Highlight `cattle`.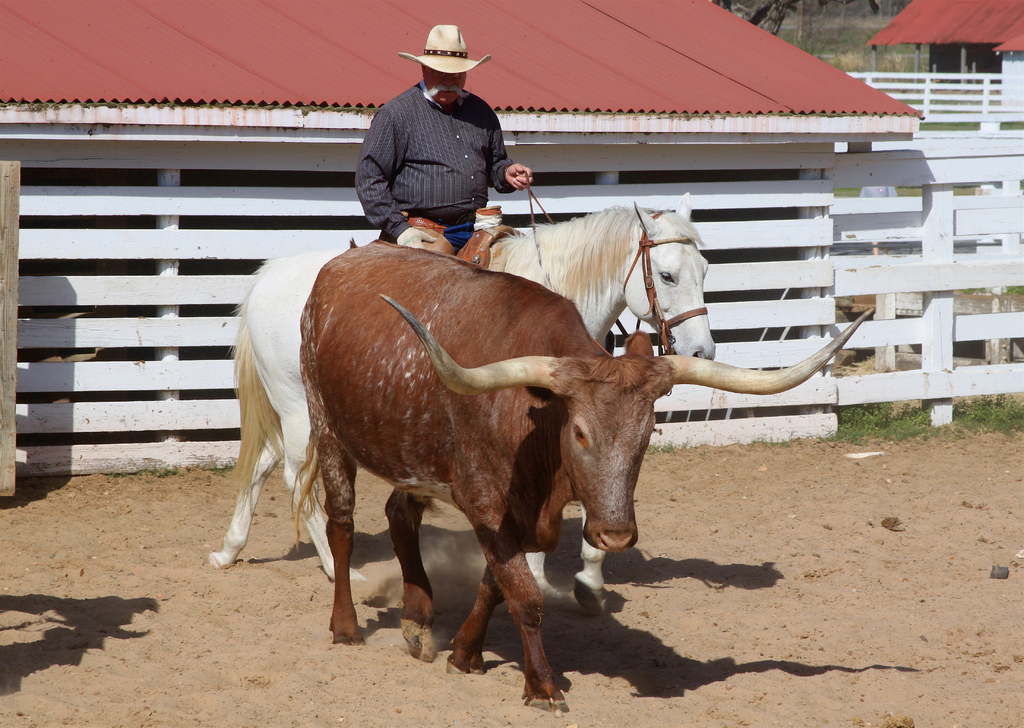
Highlighted region: BBox(299, 236, 877, 707).
